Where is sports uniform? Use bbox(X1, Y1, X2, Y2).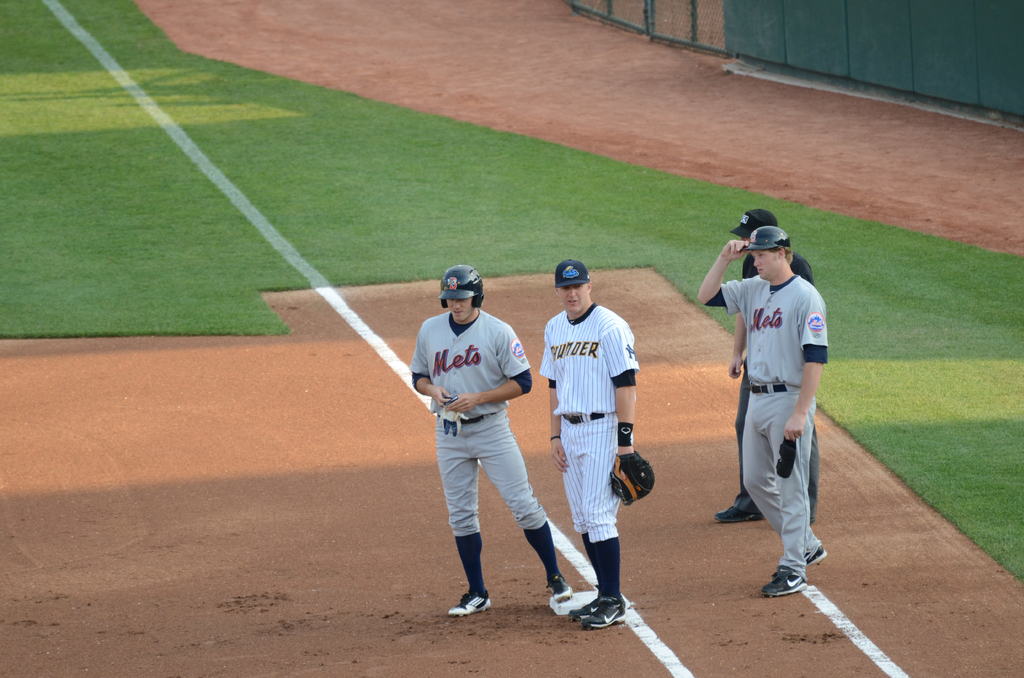
bbox(529, 299, 641, 617).
